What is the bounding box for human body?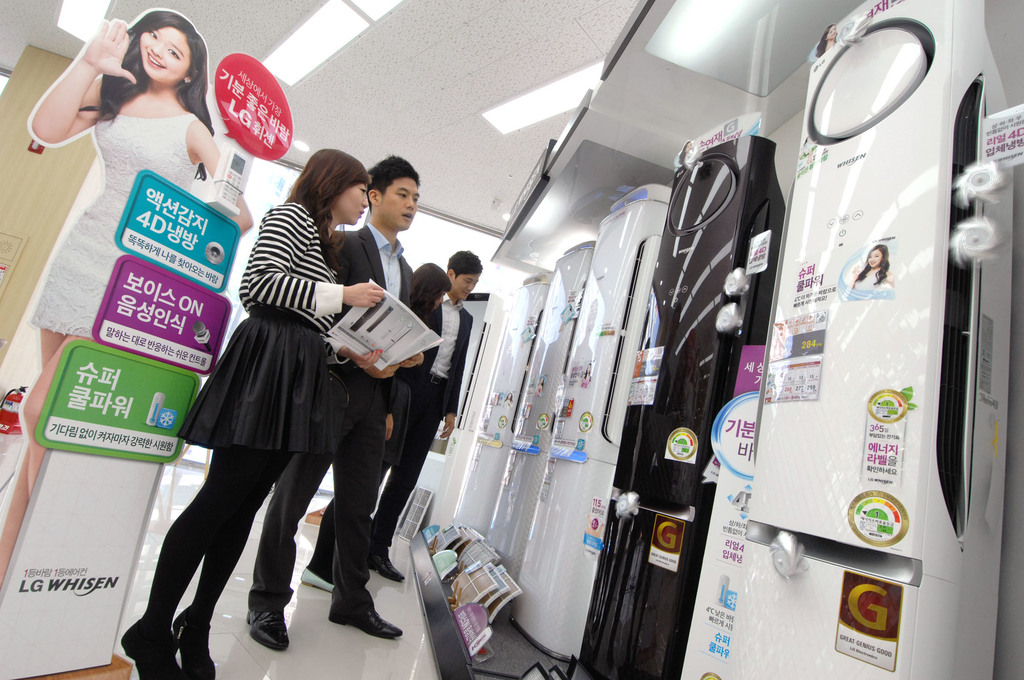
x1=236, y1=218, x2=405, y2=656.
